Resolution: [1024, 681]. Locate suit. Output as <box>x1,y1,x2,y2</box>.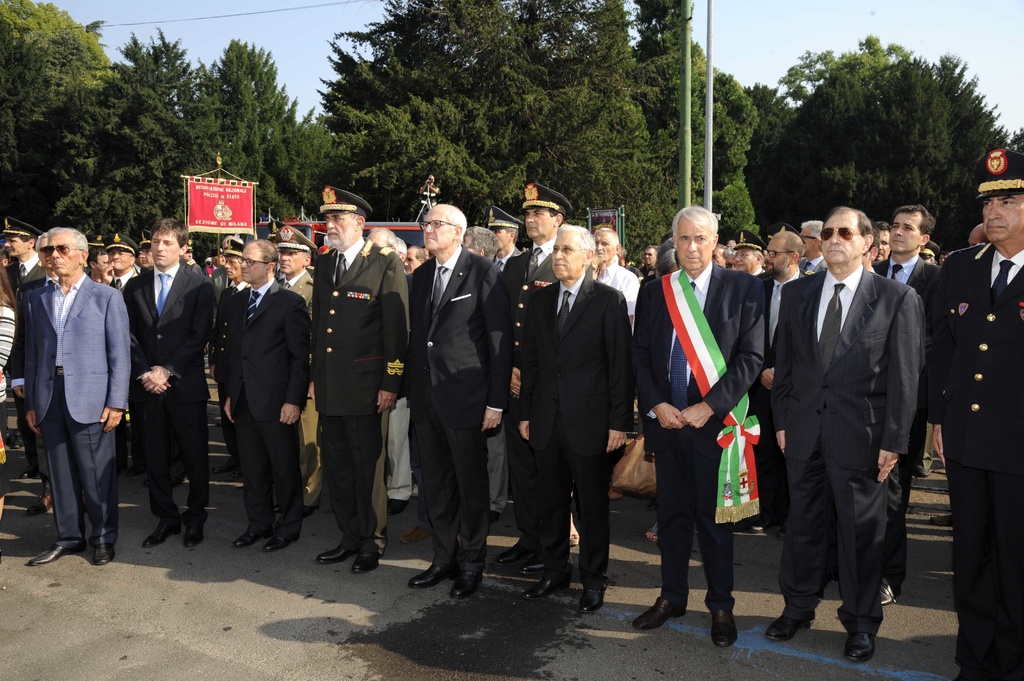
<box>313,237,412,421</box>.
